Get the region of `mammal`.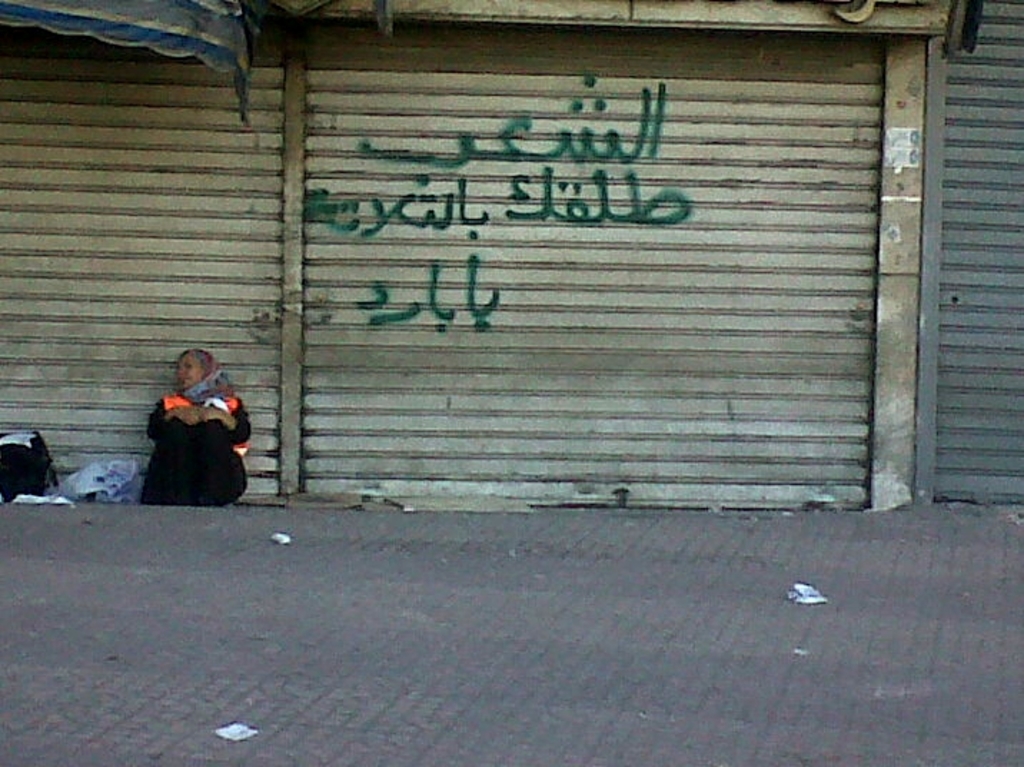
region(127, 341, 266, 502).
